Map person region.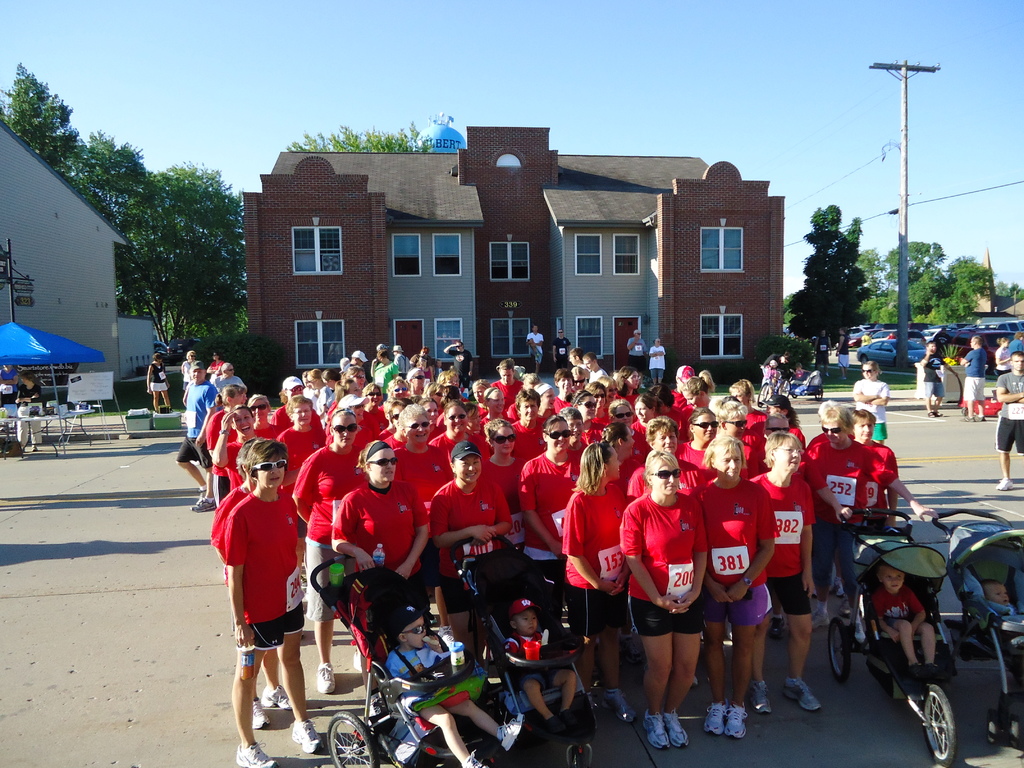
Mapped to detection(995, 350, 1023, 494).
